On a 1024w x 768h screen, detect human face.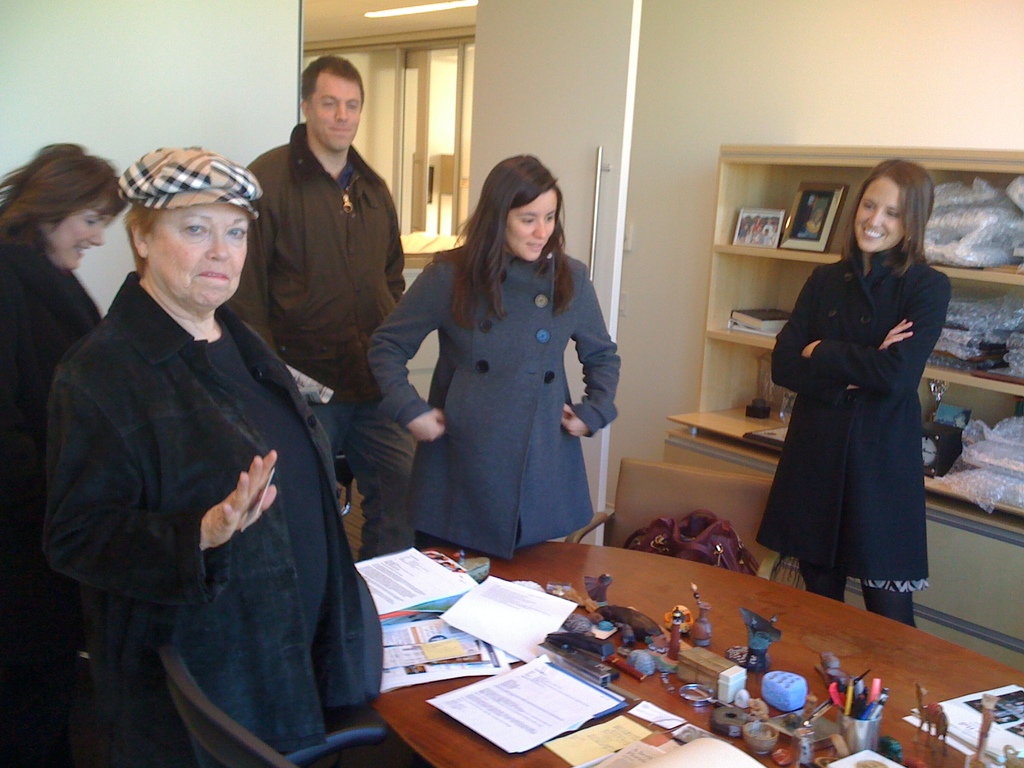
pyautogui.locateOnScreen(313, 74, 367, 157).
